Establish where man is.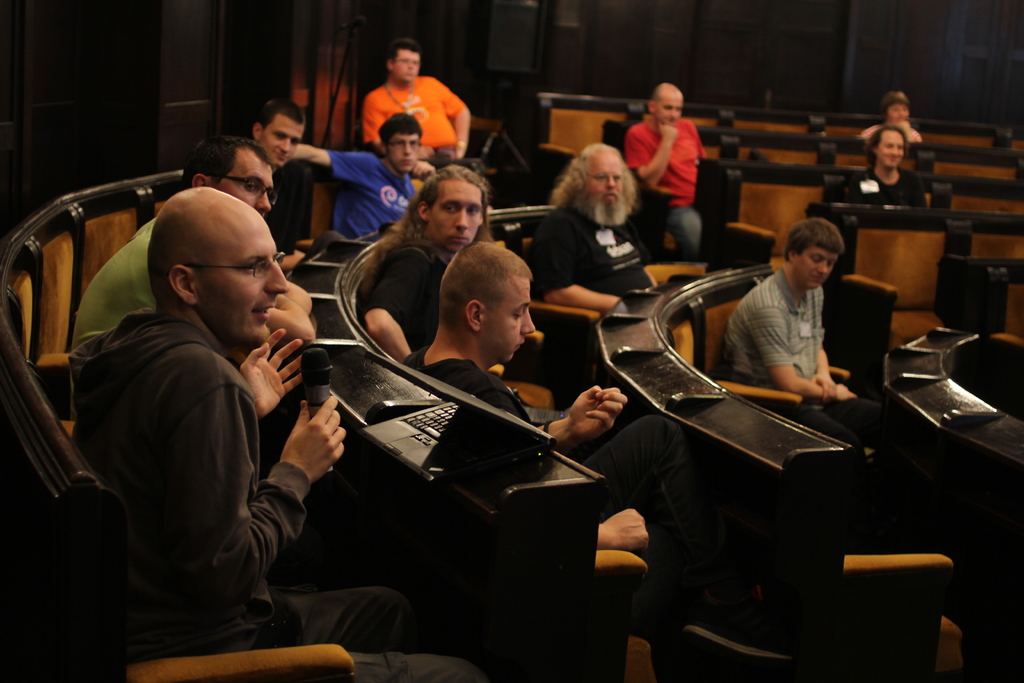
Established at crop(621, 83, 708, 263).
